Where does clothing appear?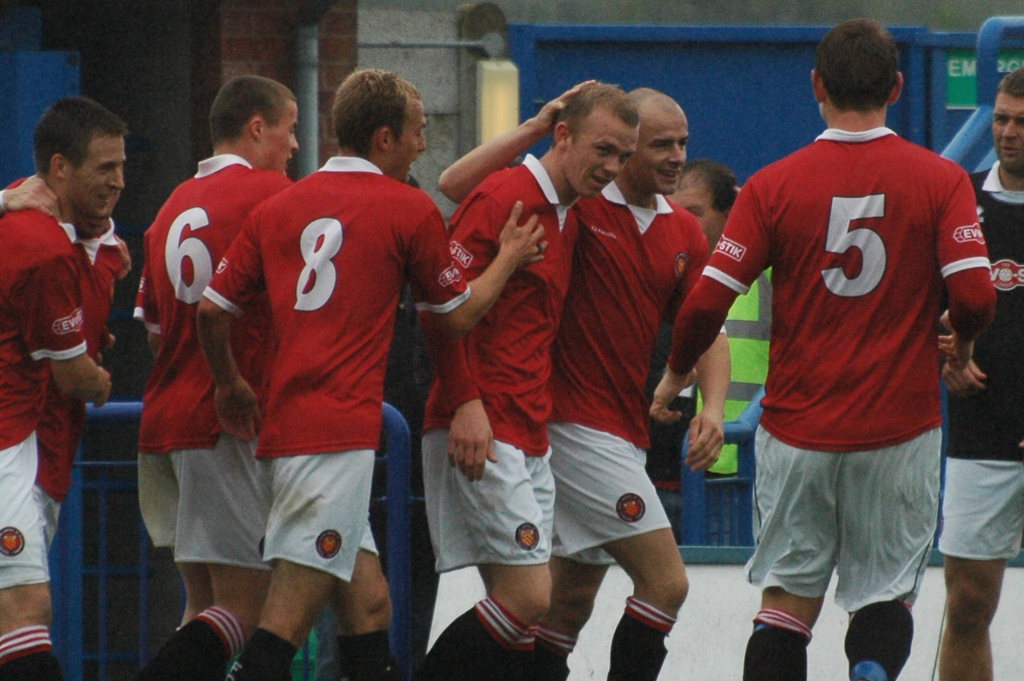
Appears at crop(667, 121, 997, 607).
